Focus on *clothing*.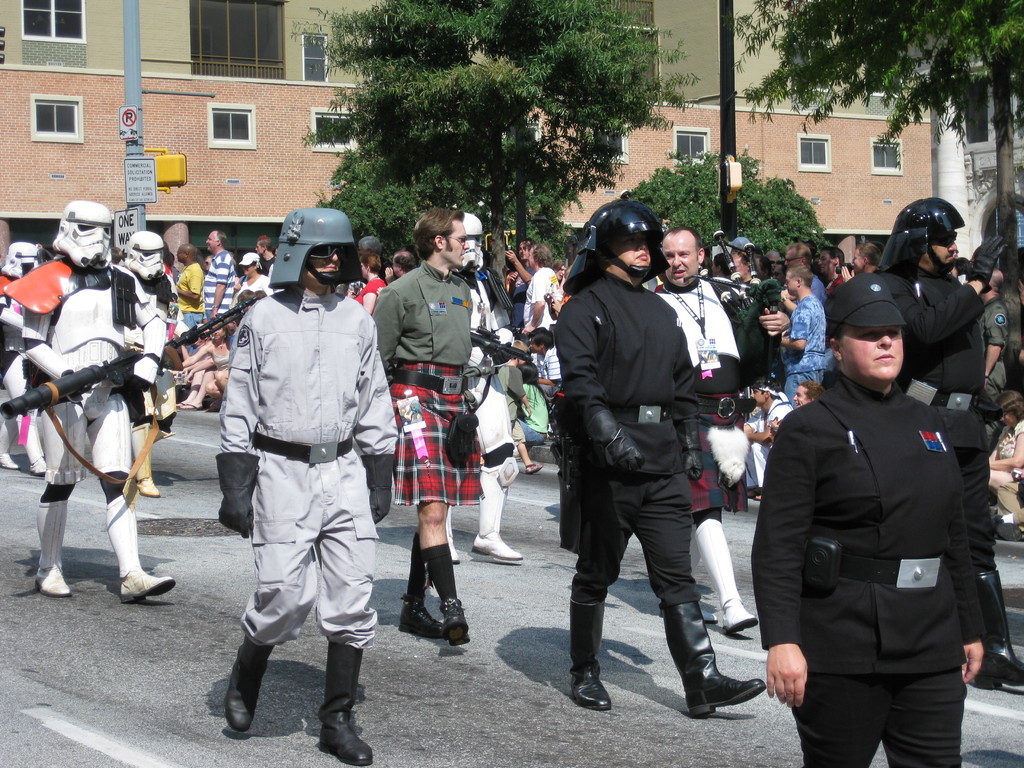
Focused at x1=524, y1=380, x2=549, y2=441.
